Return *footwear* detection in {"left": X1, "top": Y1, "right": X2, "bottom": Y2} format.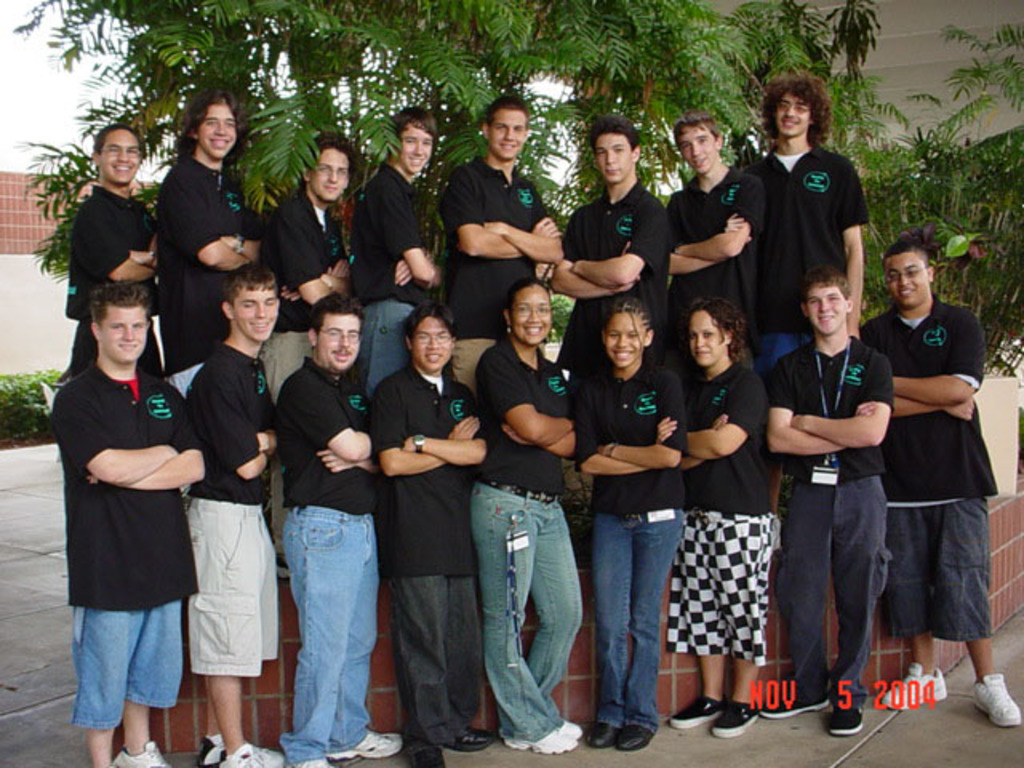
{"left": 869, "top": 666, "right": 947, "bottom": 707}.
